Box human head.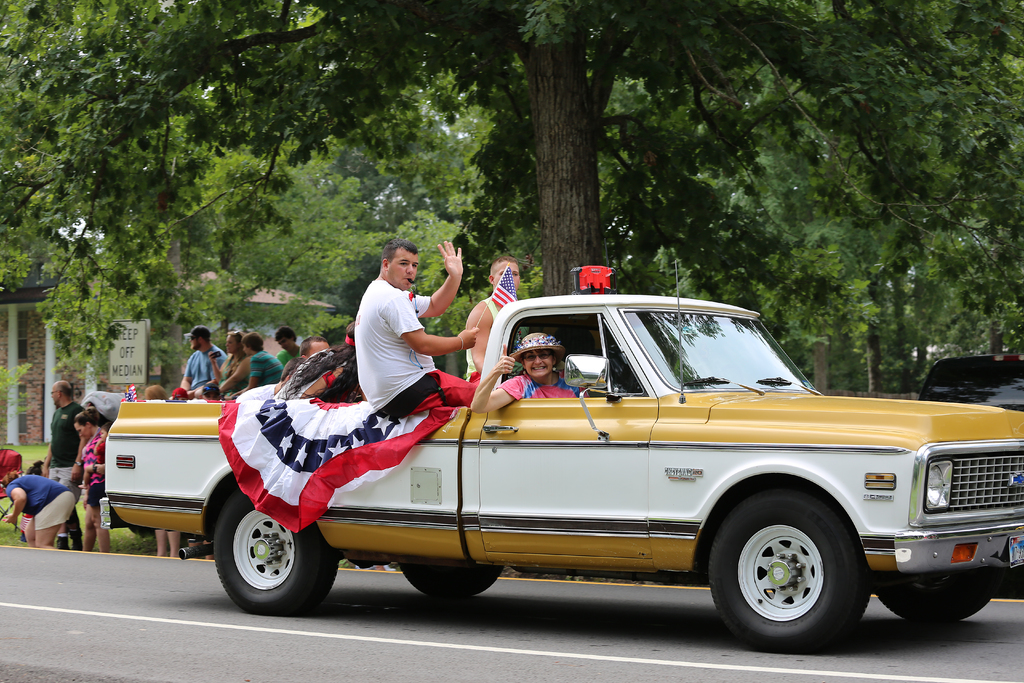
[100, 418, 115, 438].
